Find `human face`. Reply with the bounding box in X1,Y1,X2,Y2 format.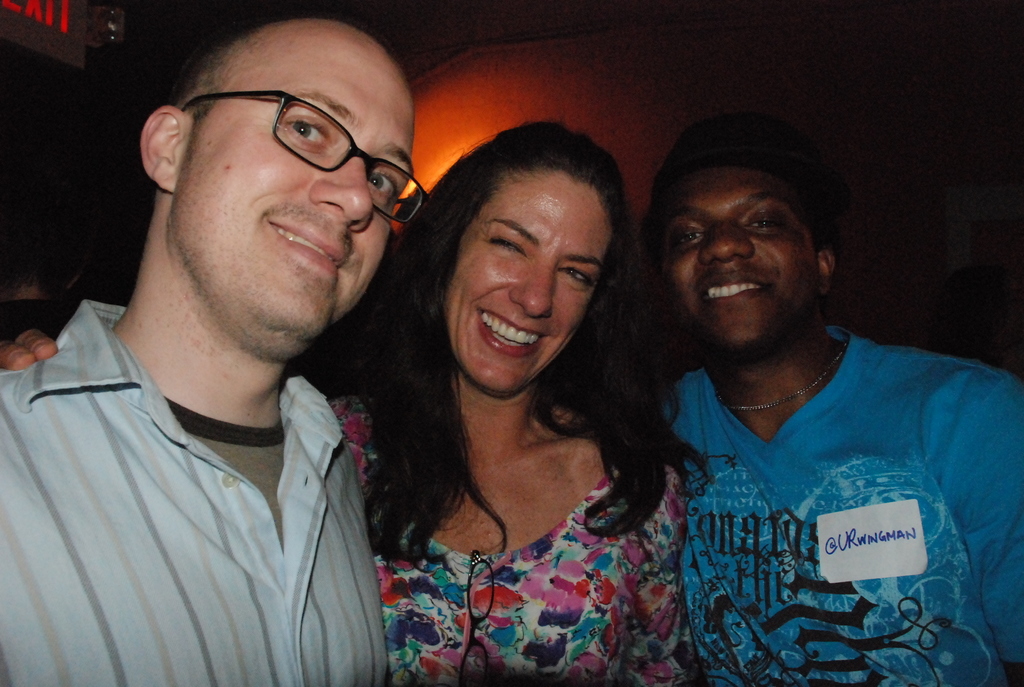
172,39,414,342.
